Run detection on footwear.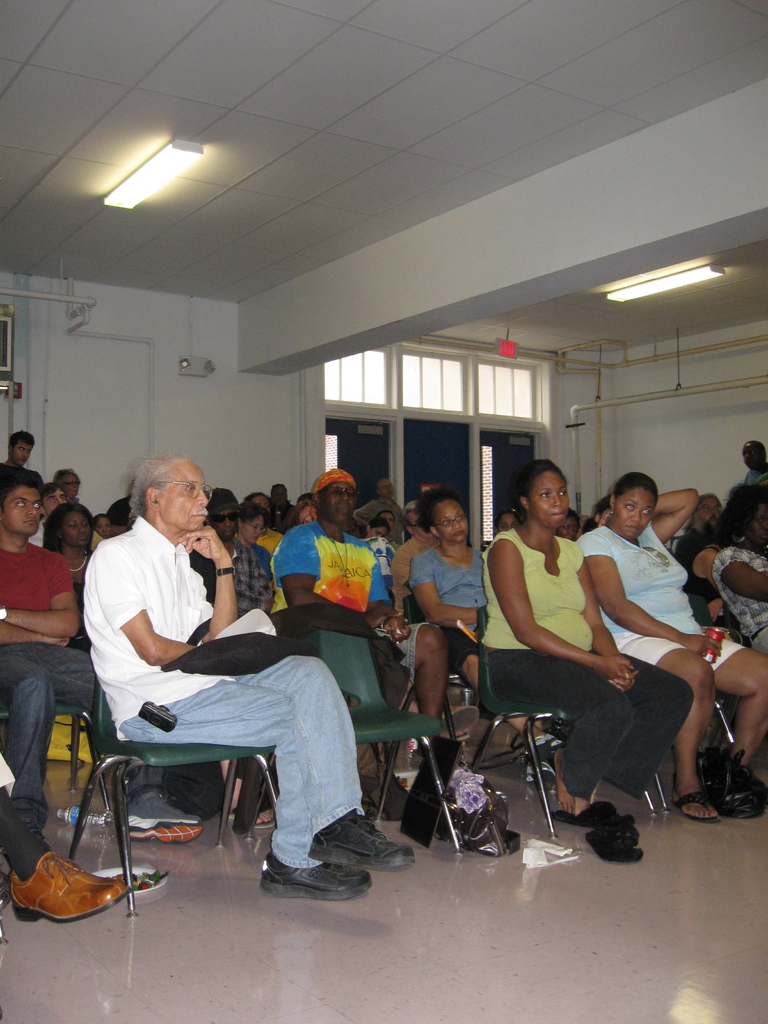
Result: {"left": 550, "top": 801, "right": 634, "bottom": 826}.
